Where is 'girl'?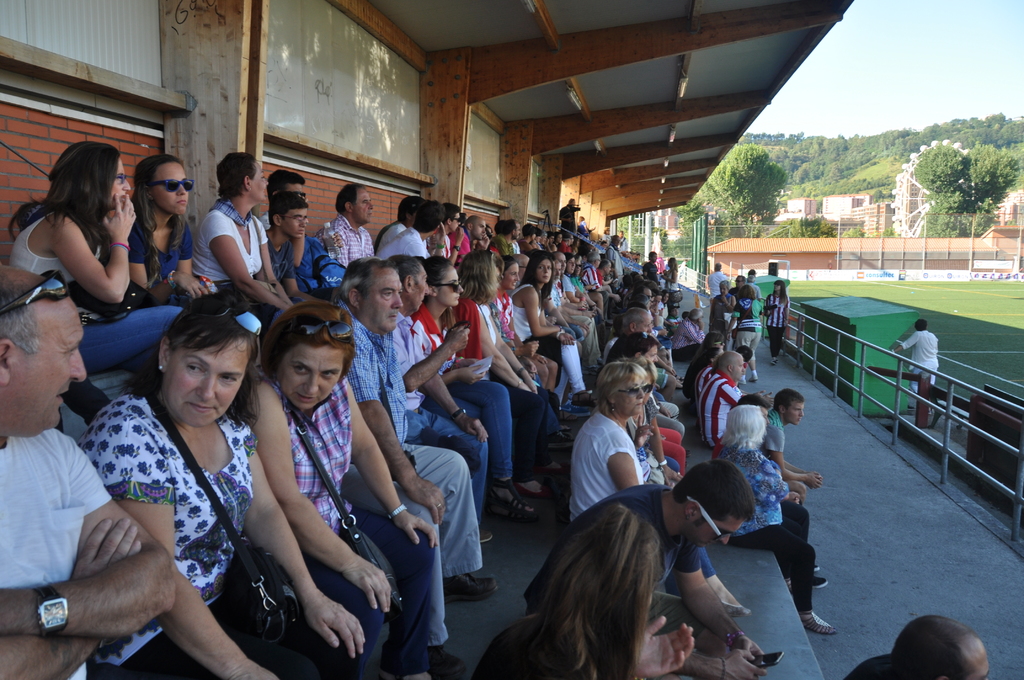
507, 259, 595, 393.
